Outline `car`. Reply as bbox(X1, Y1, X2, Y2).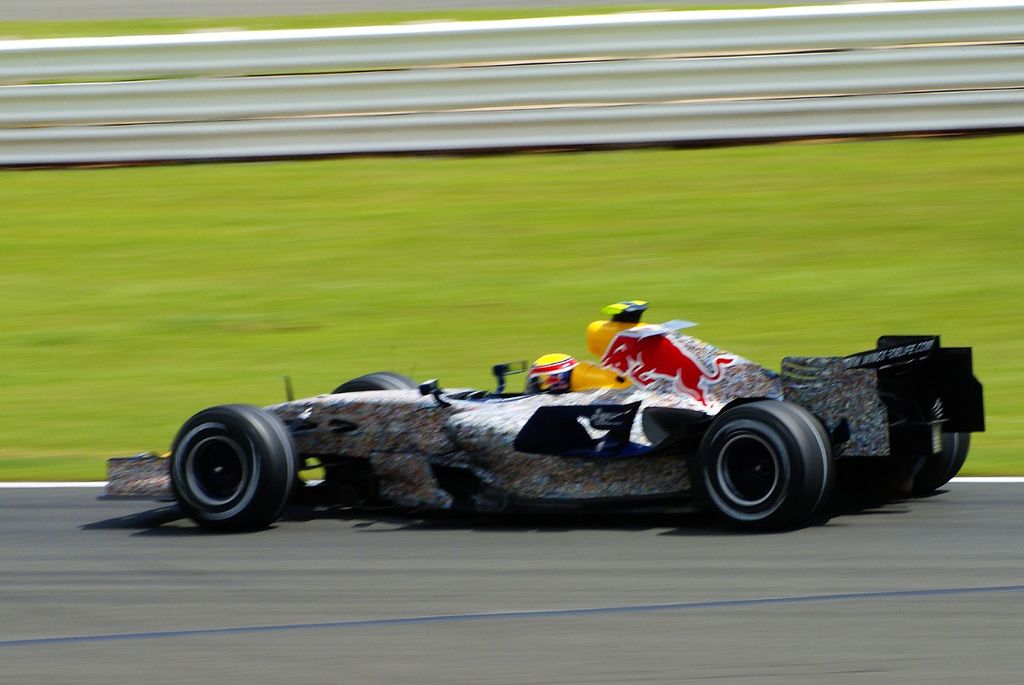
bbox(94, 328, 989, 528).
